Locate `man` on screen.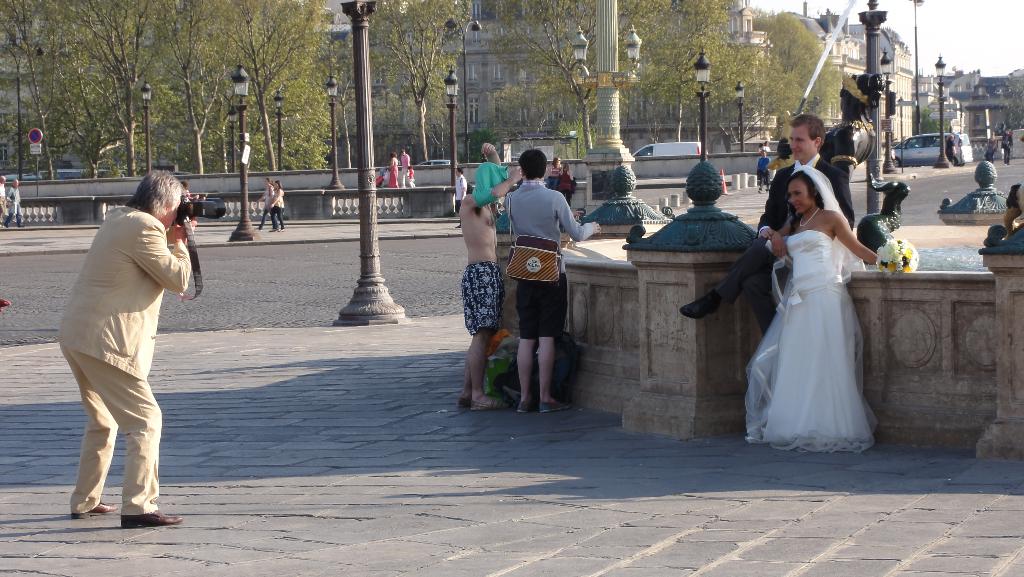
On screen at box(461, 142, 520, 409).
